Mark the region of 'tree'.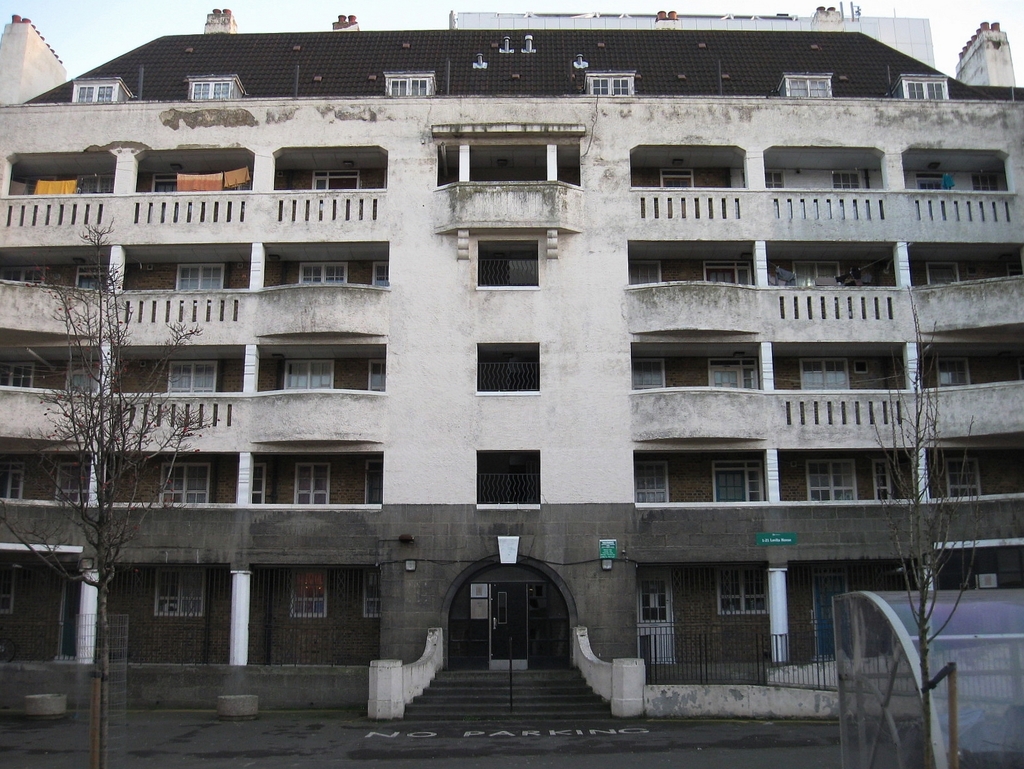
Region: pyautogui.locateOnScreen(867, 278, 994, 768).
